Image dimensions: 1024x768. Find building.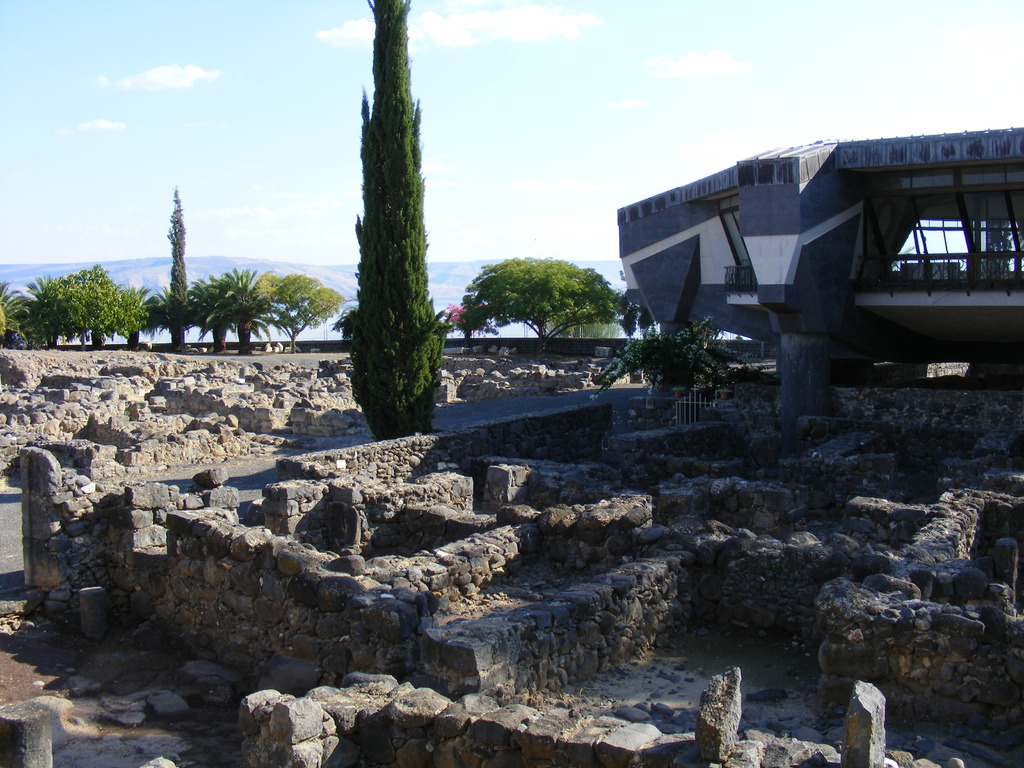
<box>617,124,1023,438</box>.
